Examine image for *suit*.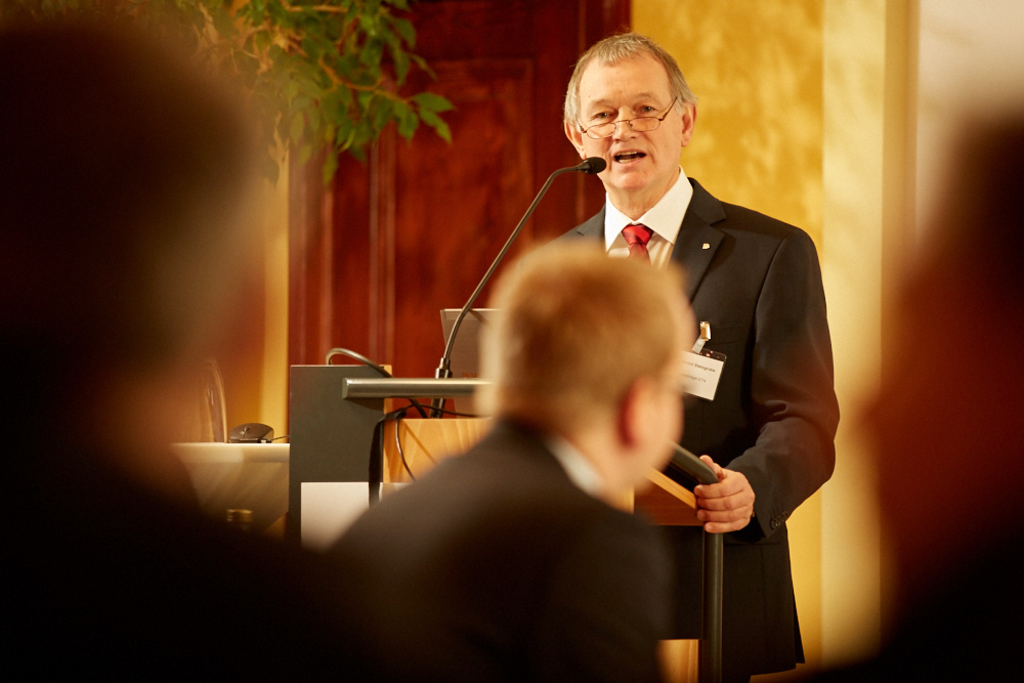
Examination result: 328:416:678:682.
